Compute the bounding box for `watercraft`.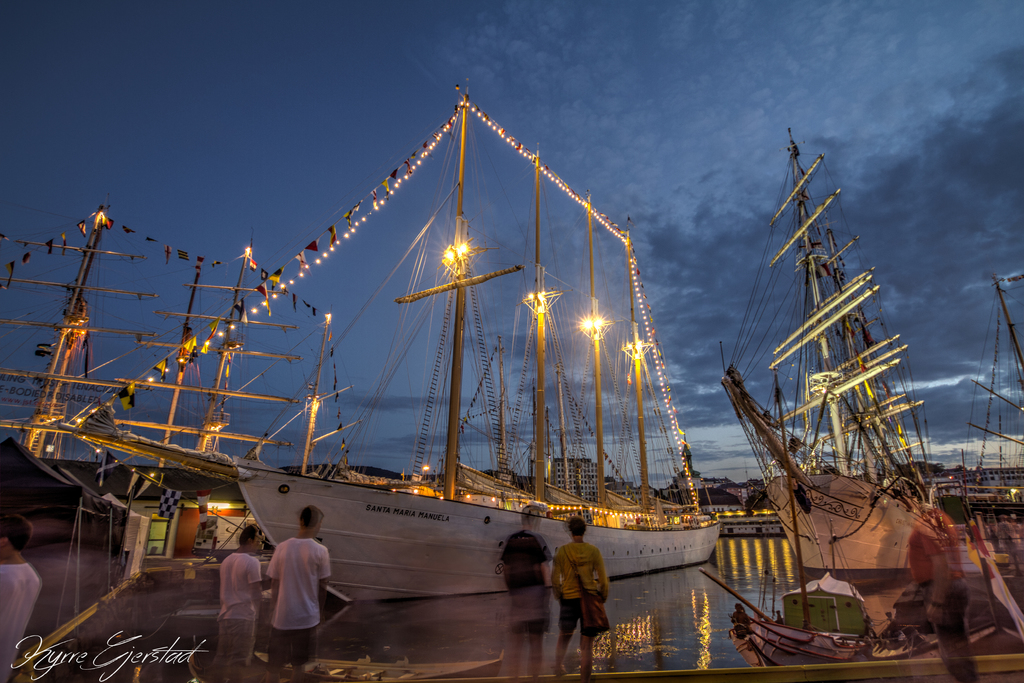
x1=953, y1=270, x2=1023, y2=639.
